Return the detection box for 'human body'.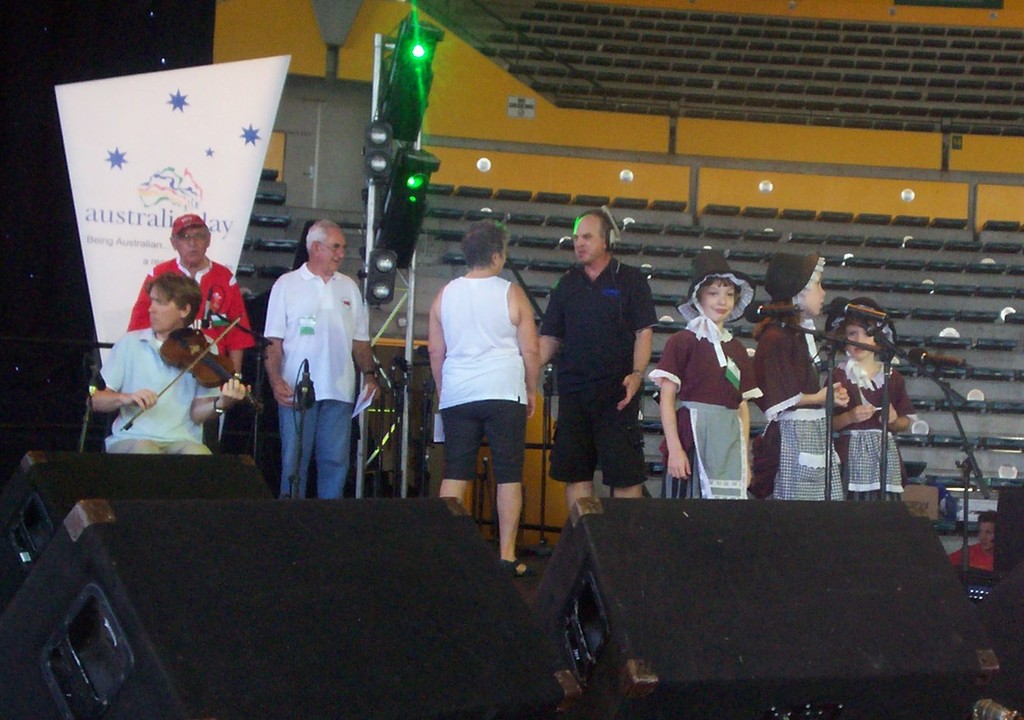
<bbox>83, 328, 244, 455</bbox>.
